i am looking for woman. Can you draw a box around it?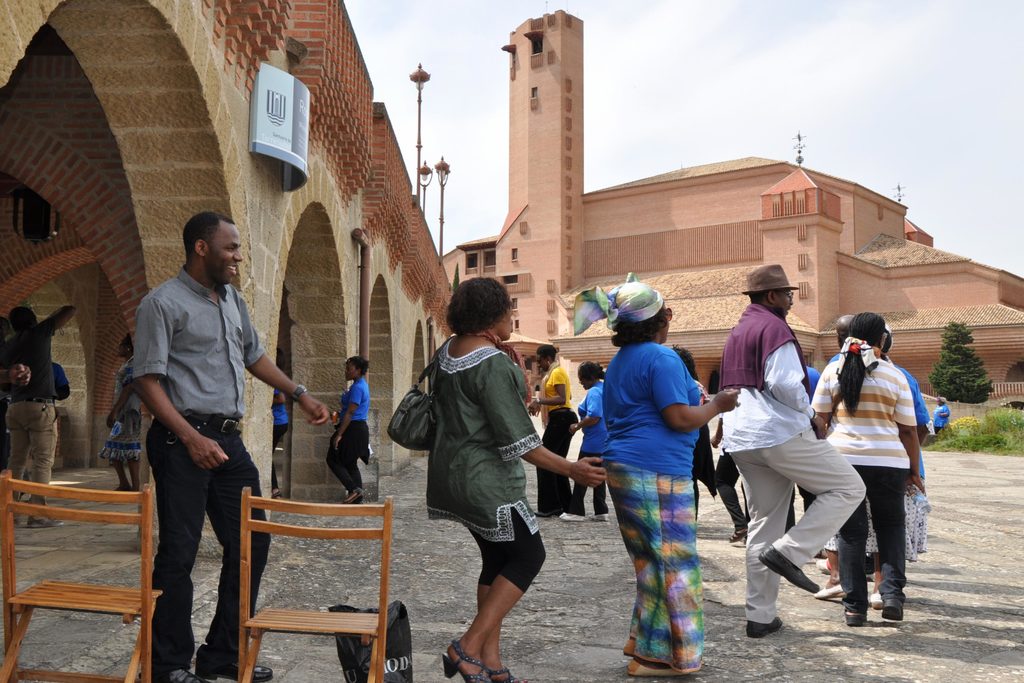
Sure, the bounding box is box=[675, 347, 710, 523].
